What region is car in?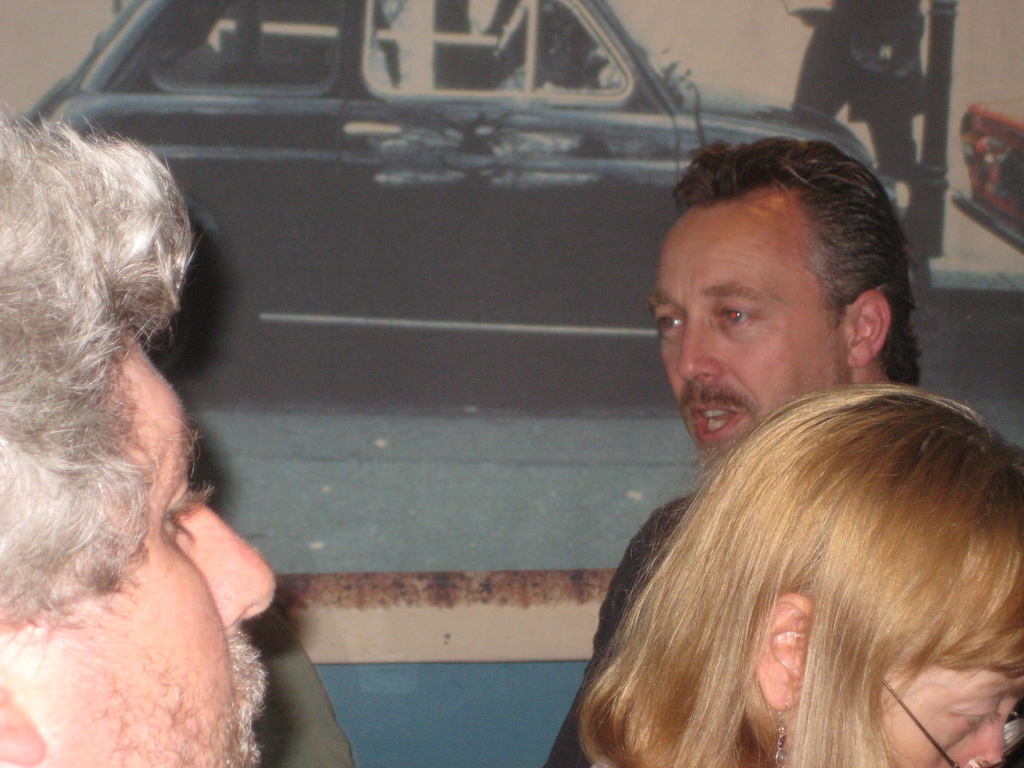
(952,98,1023,252).
